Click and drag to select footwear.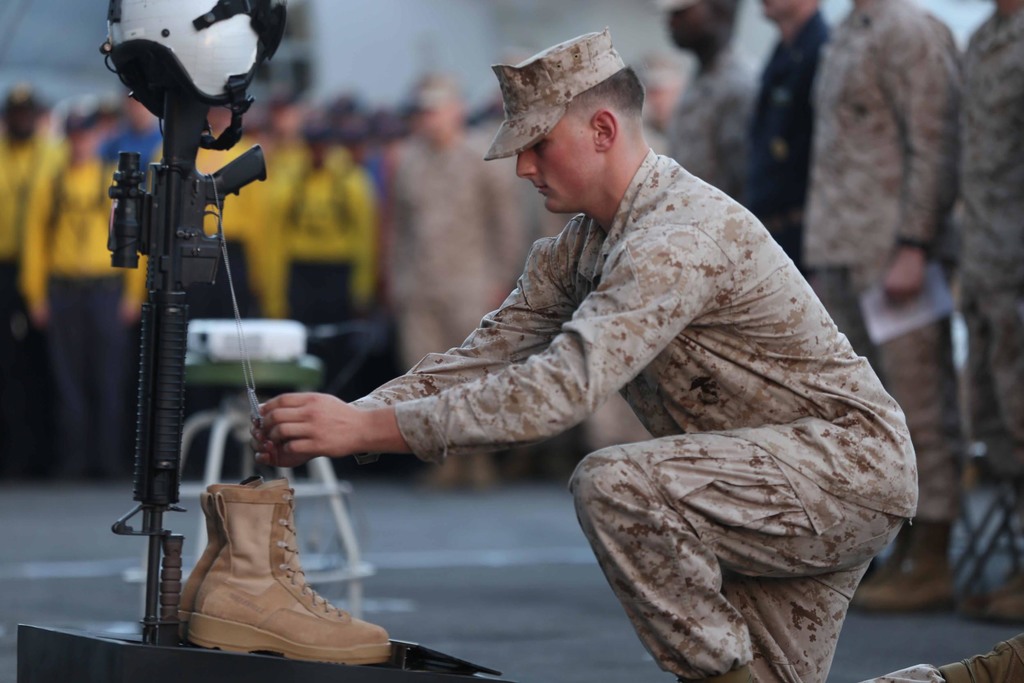
Selection: (977,567,1023,623).
